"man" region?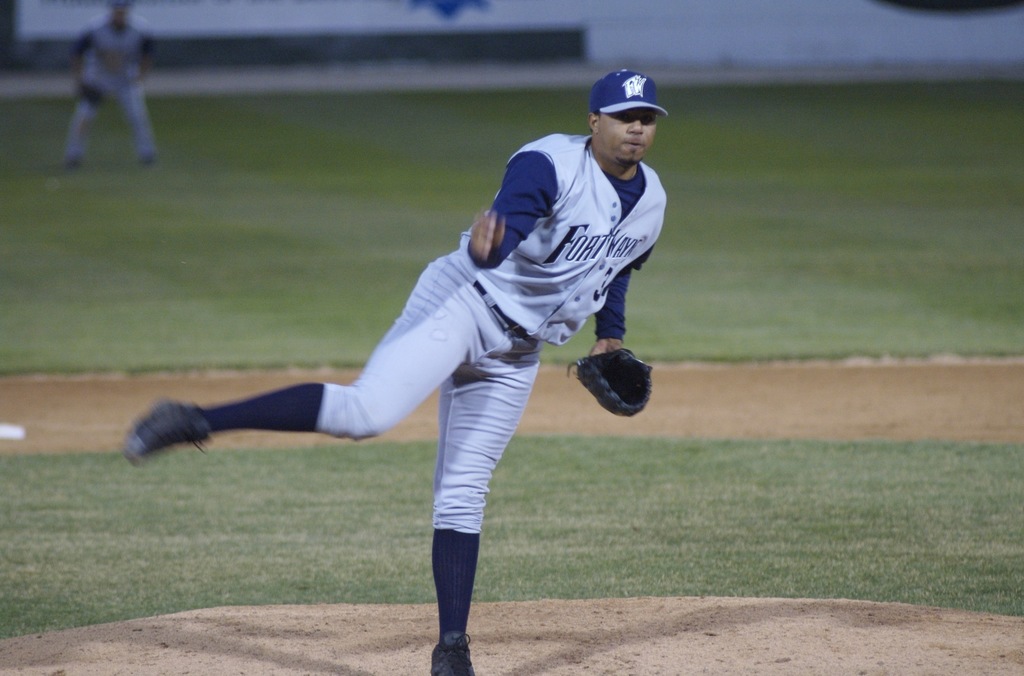
(left=56, top=0, right=159, bottom=170)
